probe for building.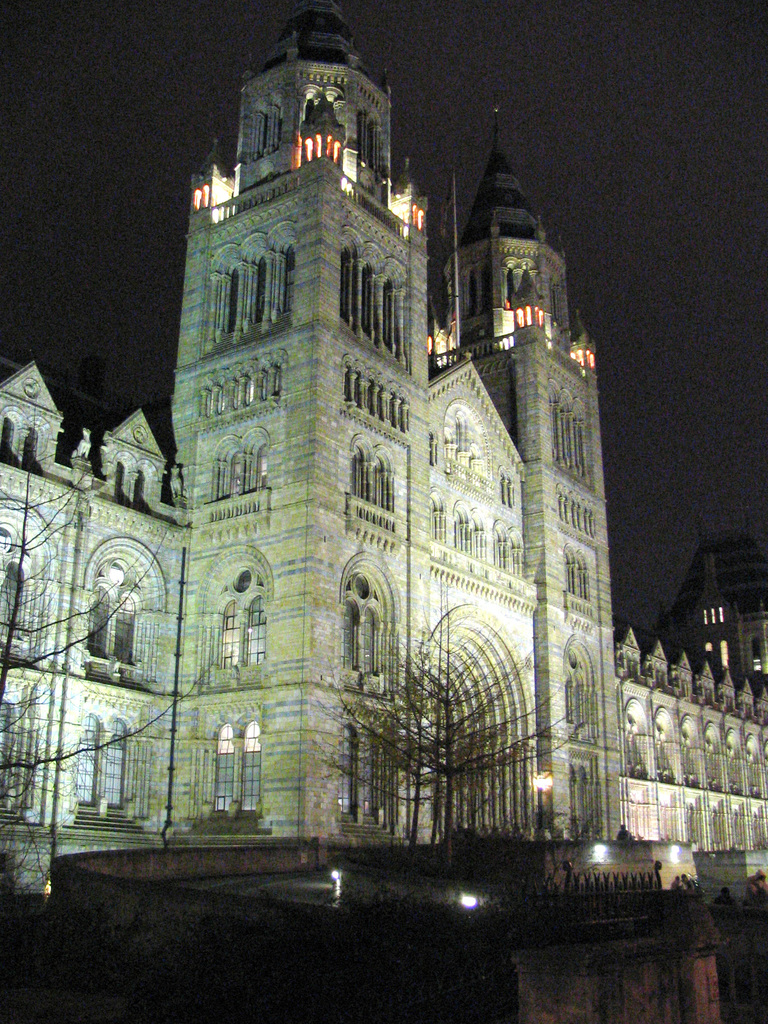
Probe result: <box>0,0,767,1023</box>.
